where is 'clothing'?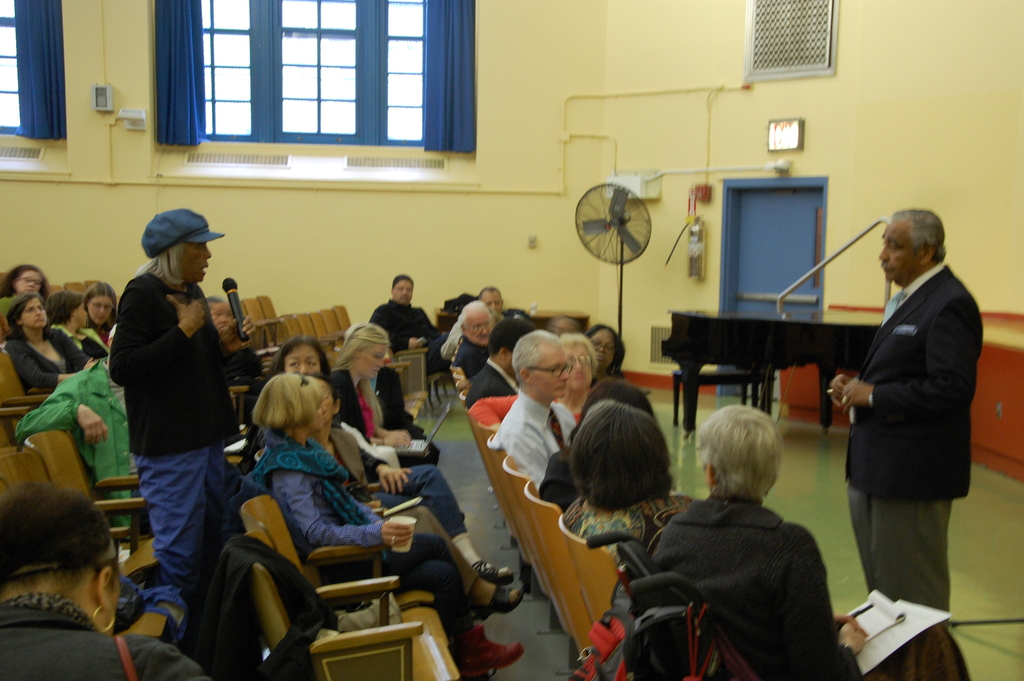
<region>0, 288, 13, 320</region>.
